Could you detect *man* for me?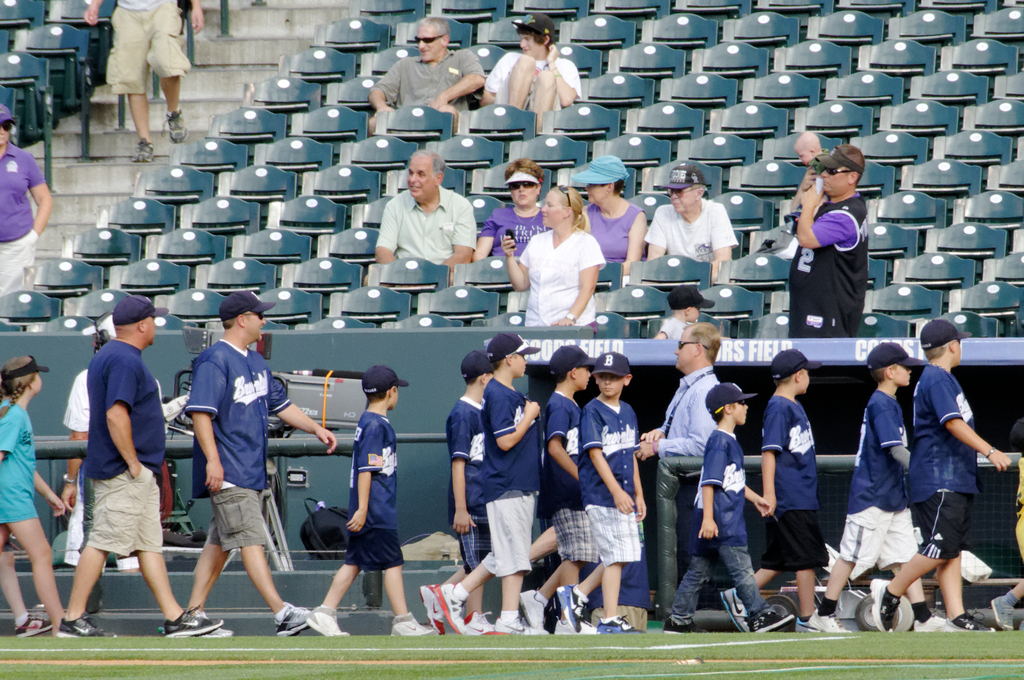
Detection result: 58 284 170 642.
